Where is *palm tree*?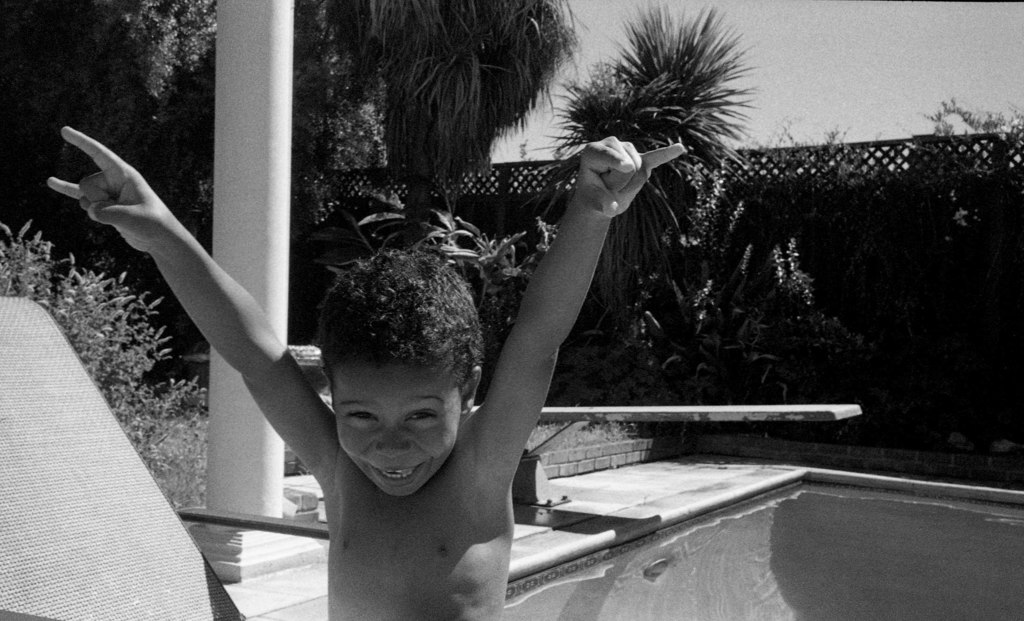
<region>524, 5, 748, 369</region>.
